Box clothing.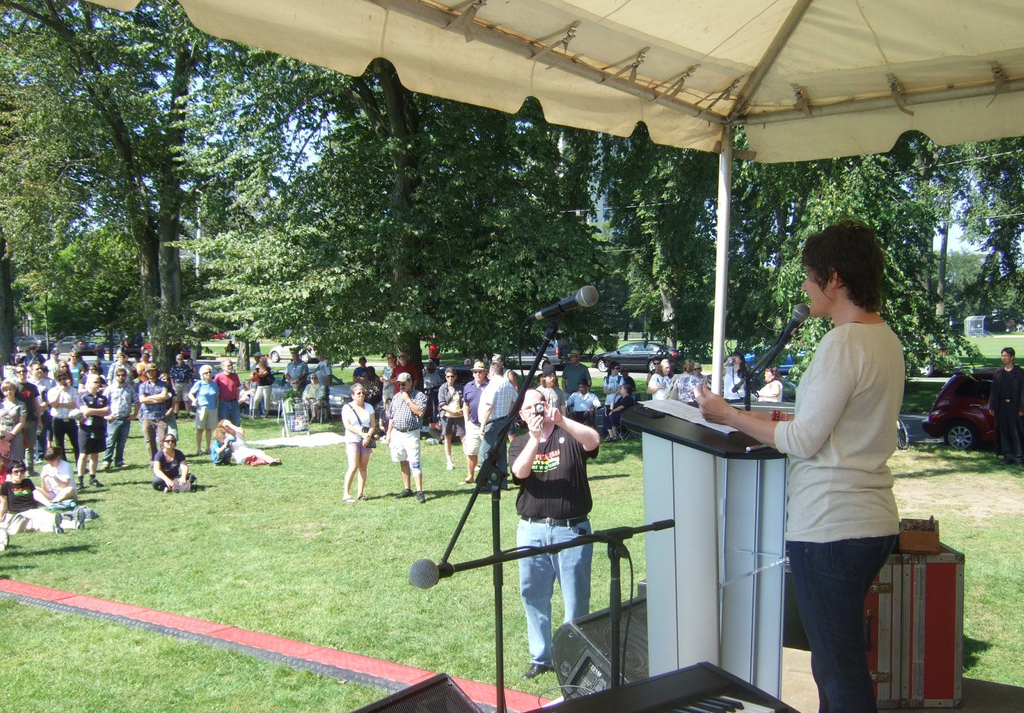
(x1=189, y1=377, x2=218, y2=430).
